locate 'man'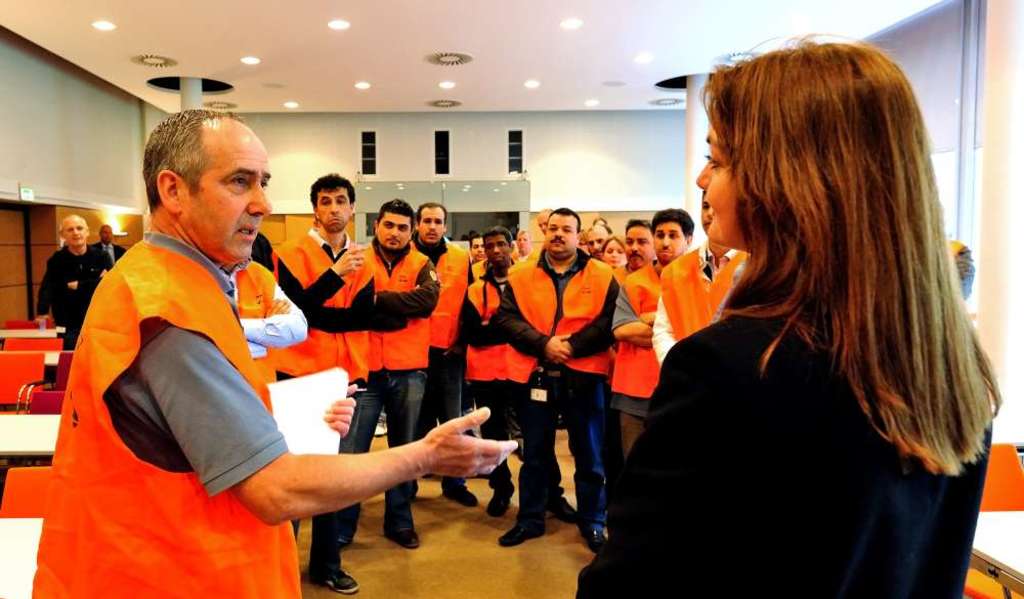
(x1=67, y1=142, x2=451, y2=585)
